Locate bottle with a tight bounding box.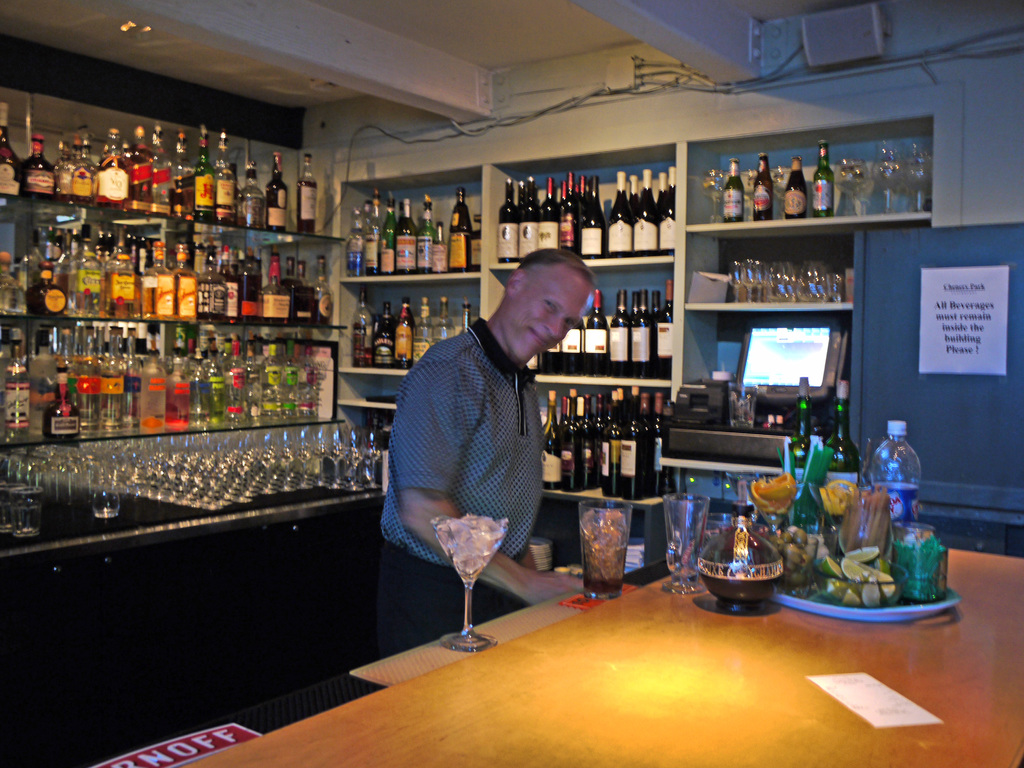
bbox=[826, 381, 857, 489].
